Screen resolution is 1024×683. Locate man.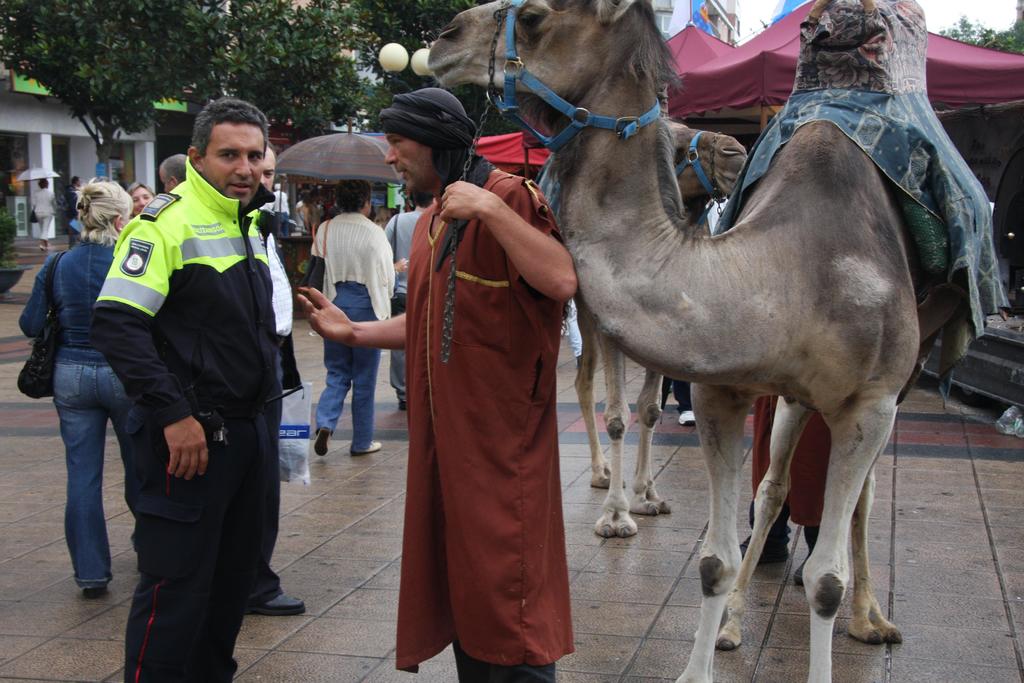
detection(385, 193, 431, 407).
